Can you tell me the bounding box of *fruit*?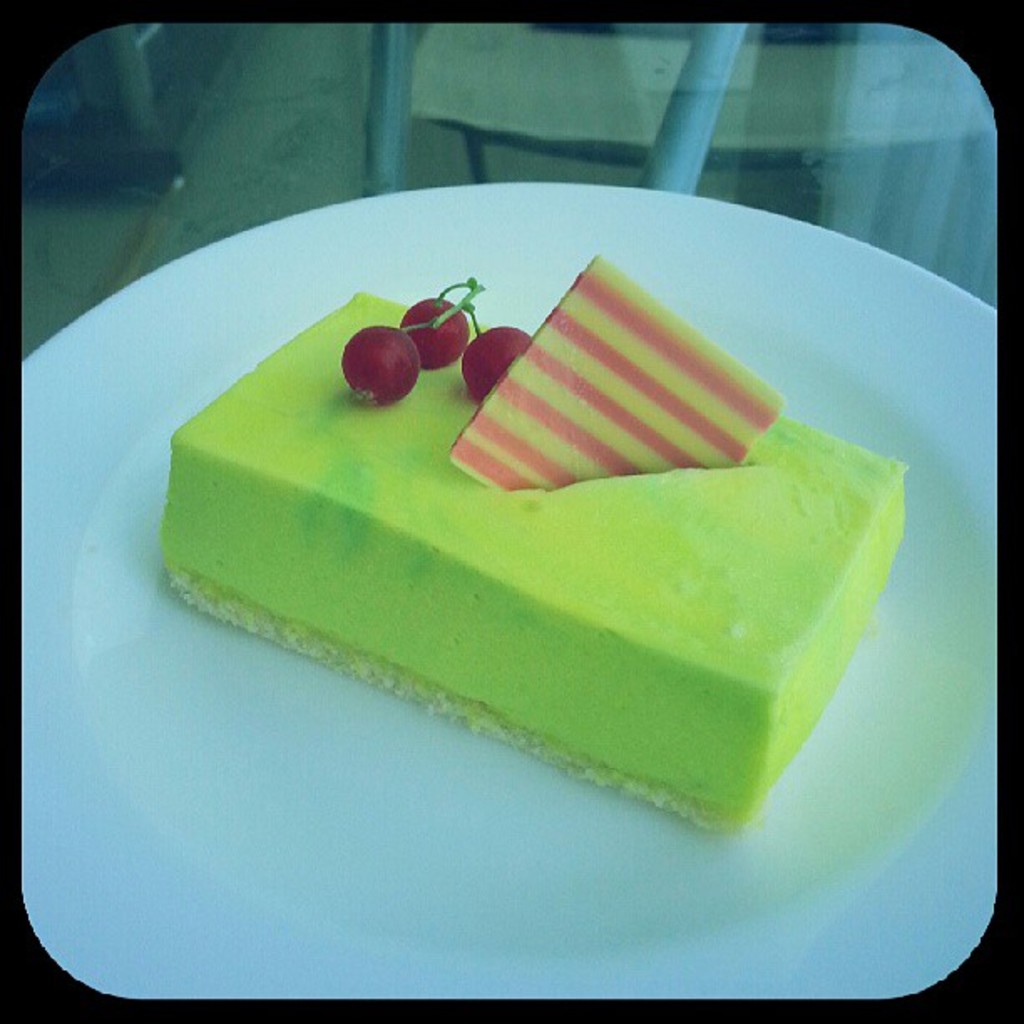
<region>402, 293, 474, 366</region>.
